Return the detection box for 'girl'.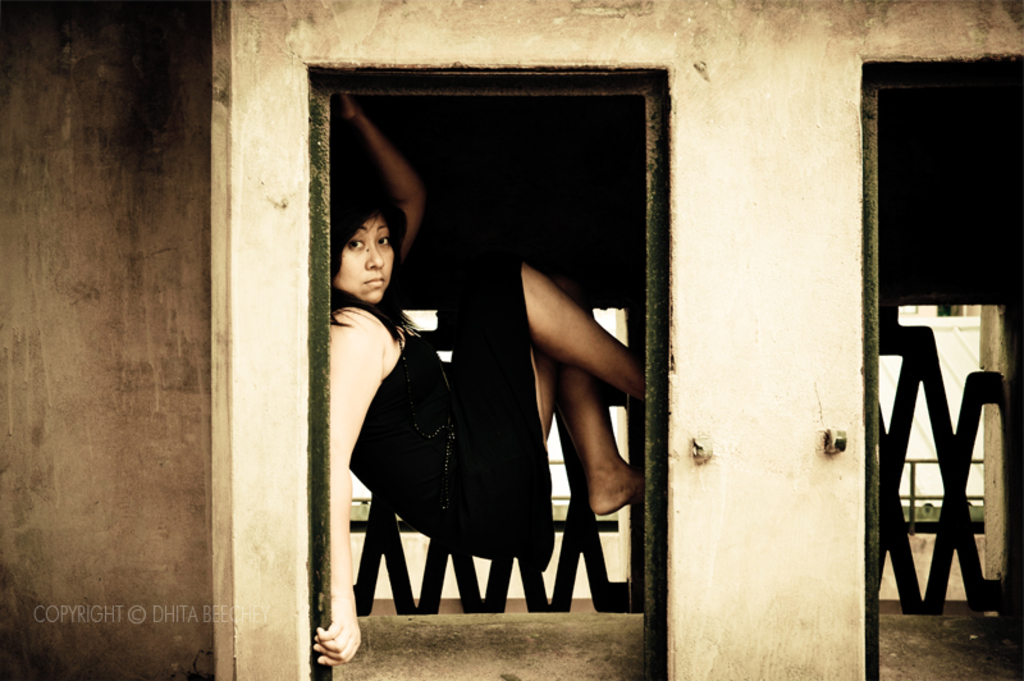
bbox=[311, 178, 646, 667].
